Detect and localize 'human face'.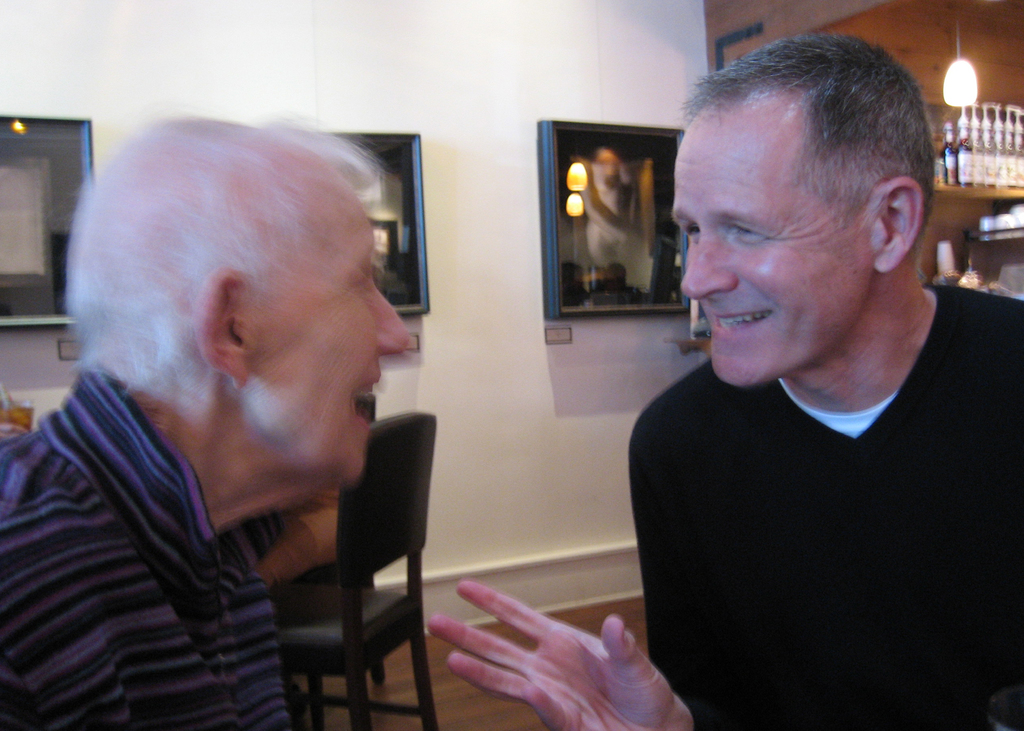
Localized at <box>680,156,868,387</box>.
